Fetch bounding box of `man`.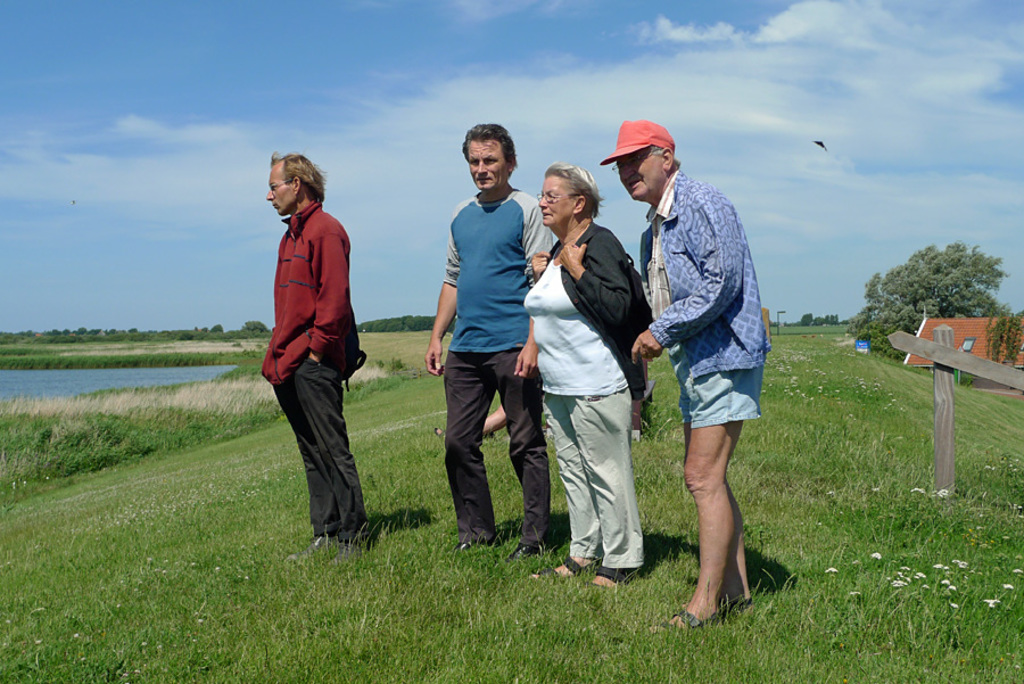
Bbox: <bbox>419, 123, 558, 559</bbox>.
